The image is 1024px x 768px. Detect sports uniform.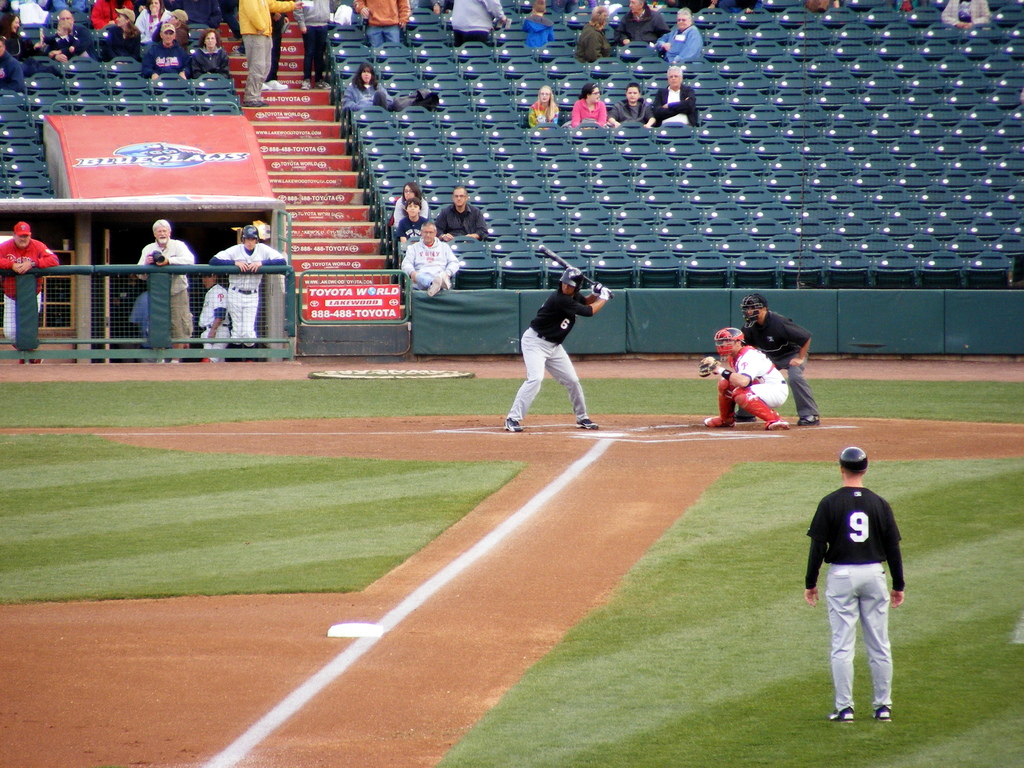
Detection: bbox=[208, 225, 285, 364].
